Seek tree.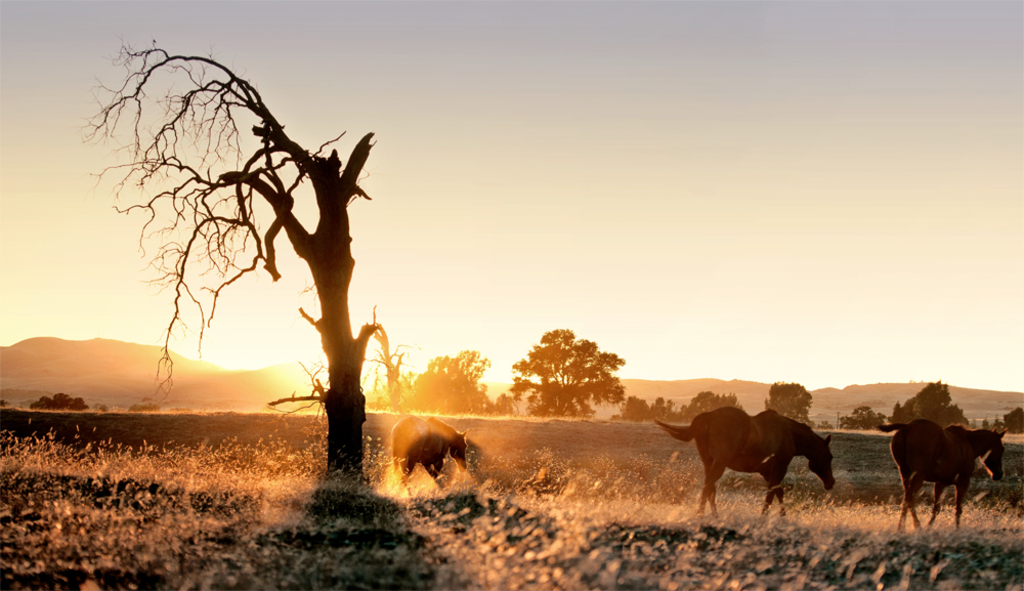
(x1=76, y1=25, x2=421, y2=453).
